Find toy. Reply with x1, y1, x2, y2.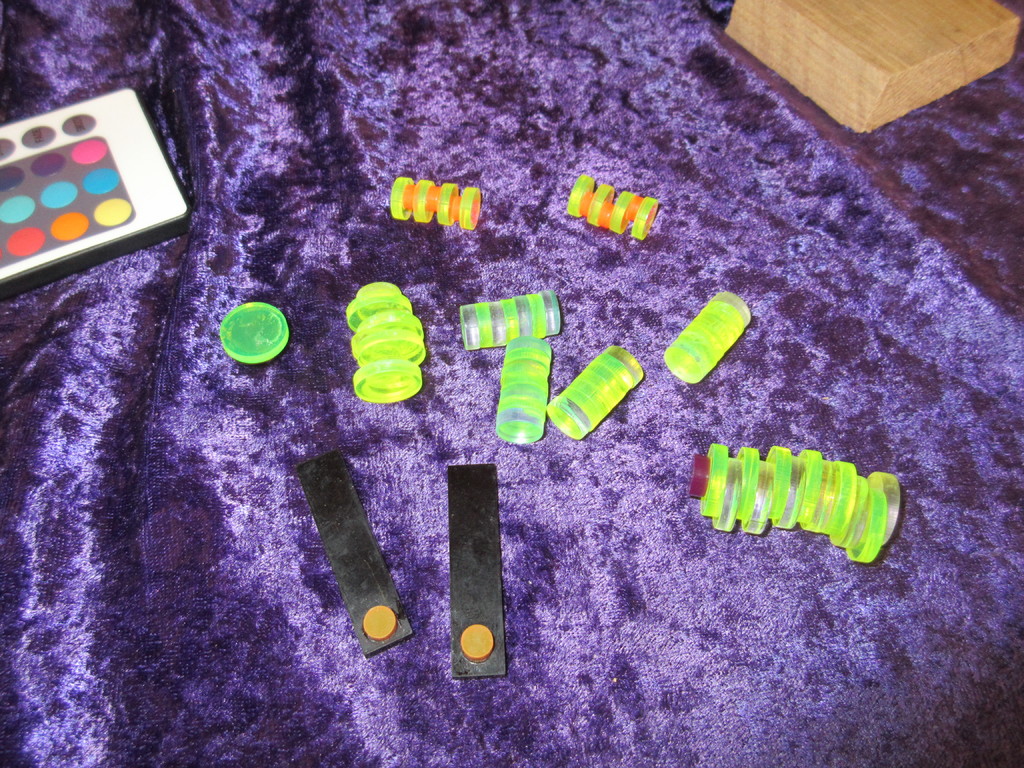
448, 463, 504, 678.
